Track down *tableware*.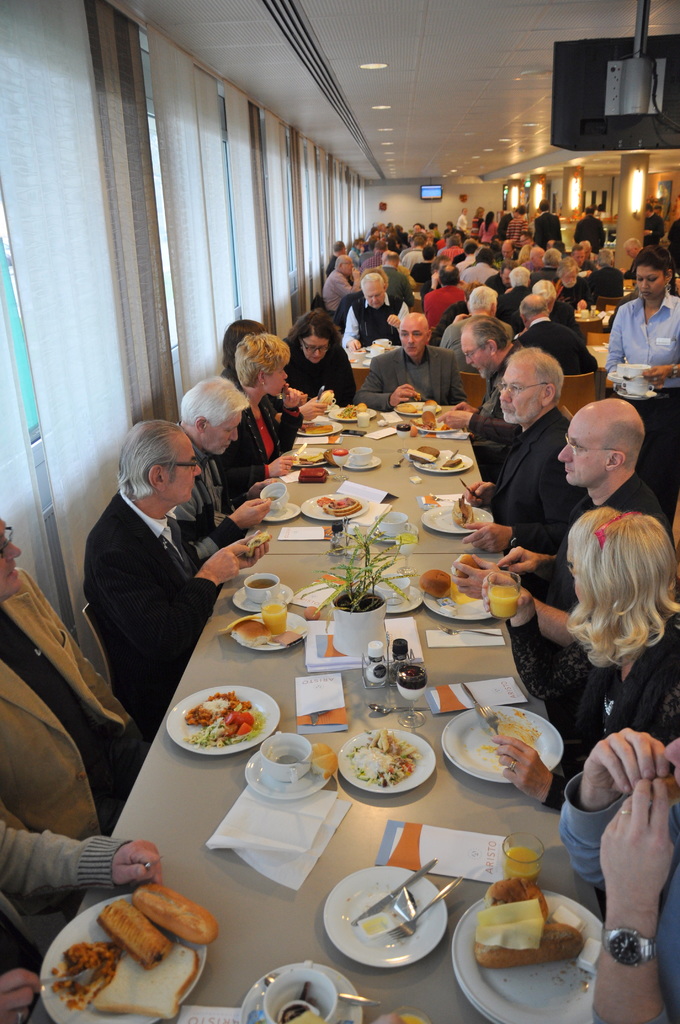
Tracked to (left=327, top=879, right=461, bottom=979).
